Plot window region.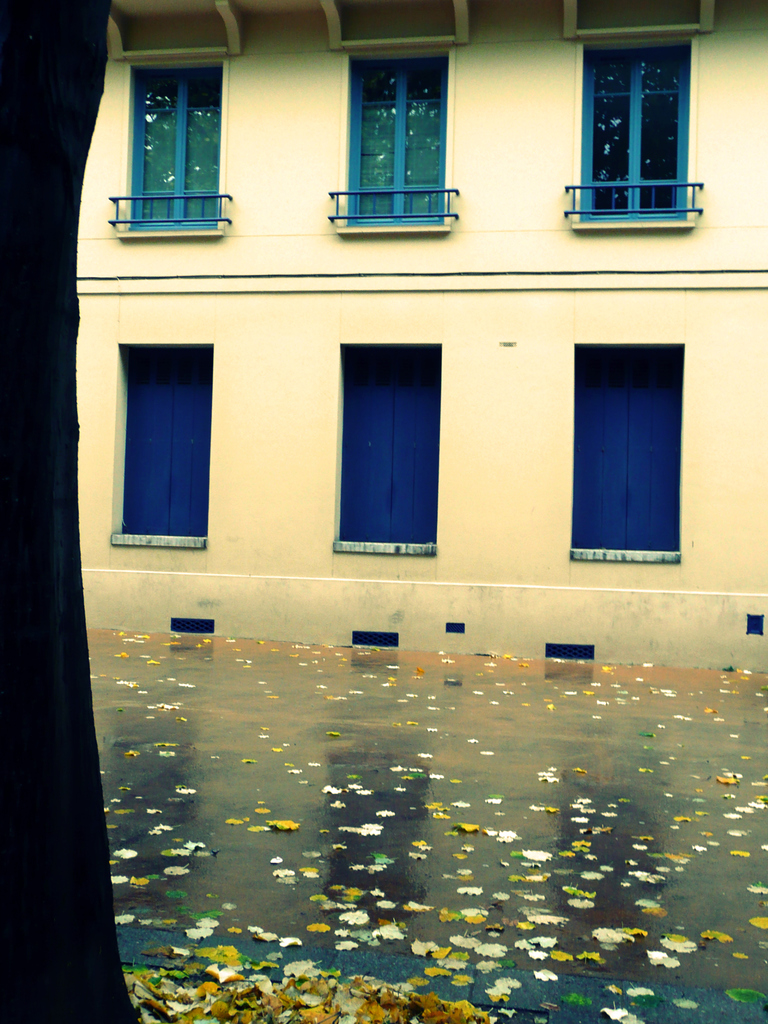
Plotted at detection(334, 337, 448, 564).
